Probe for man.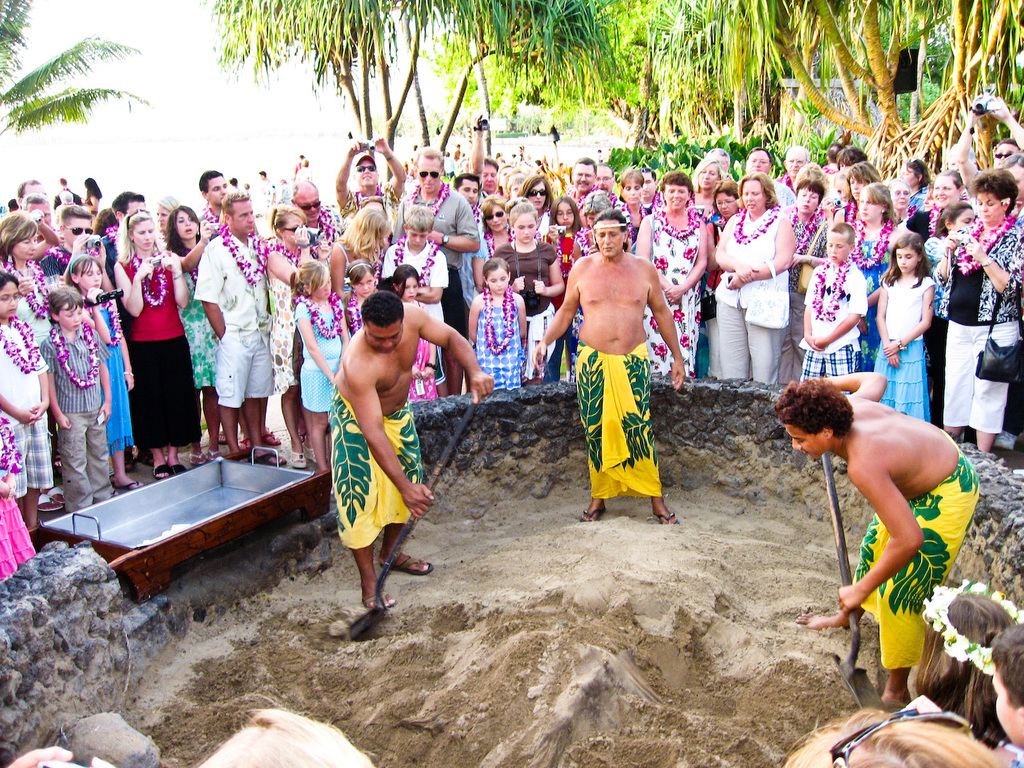
Probe result: 705/146/732/175.
